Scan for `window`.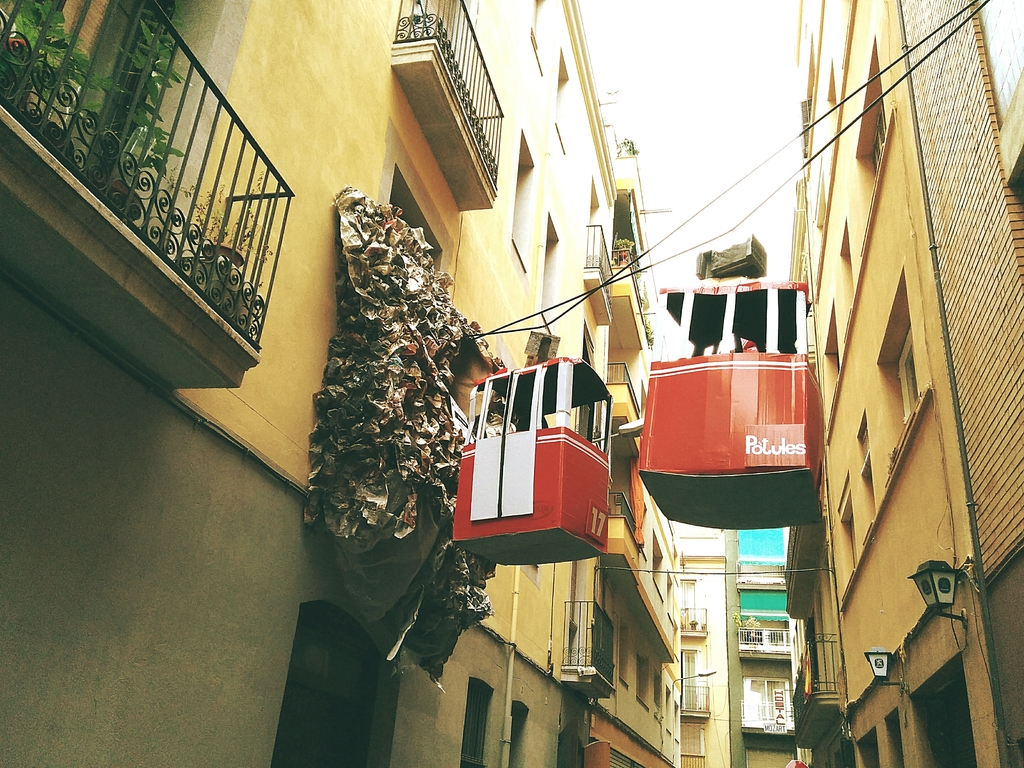
Scan result: 744/676/796/723.
